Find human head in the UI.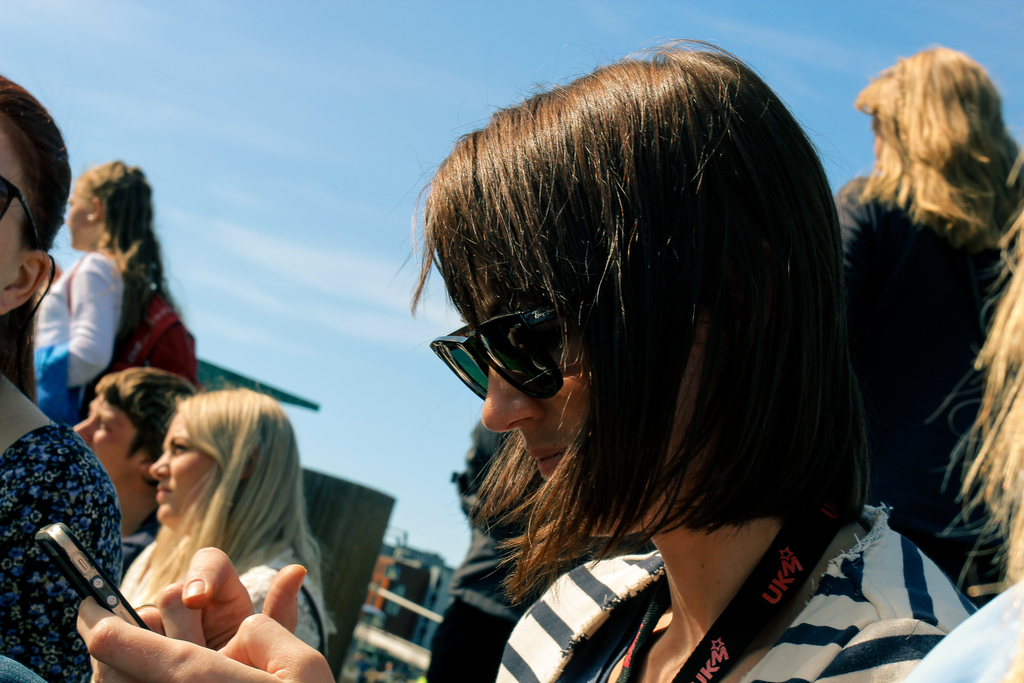
UI element at (x1=430, y1=47, x2=844, y2=541).
